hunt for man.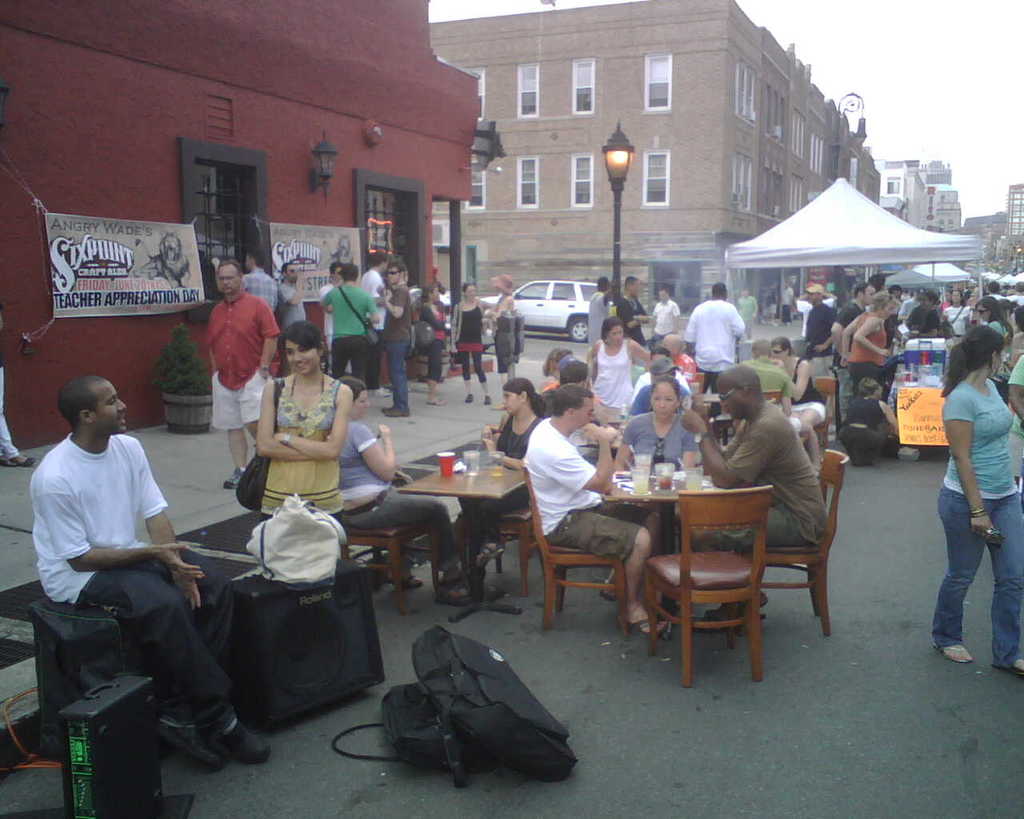
Hunted down at {"x1": 322, "y1": 267, "x2": 382, "y2": 388}.
